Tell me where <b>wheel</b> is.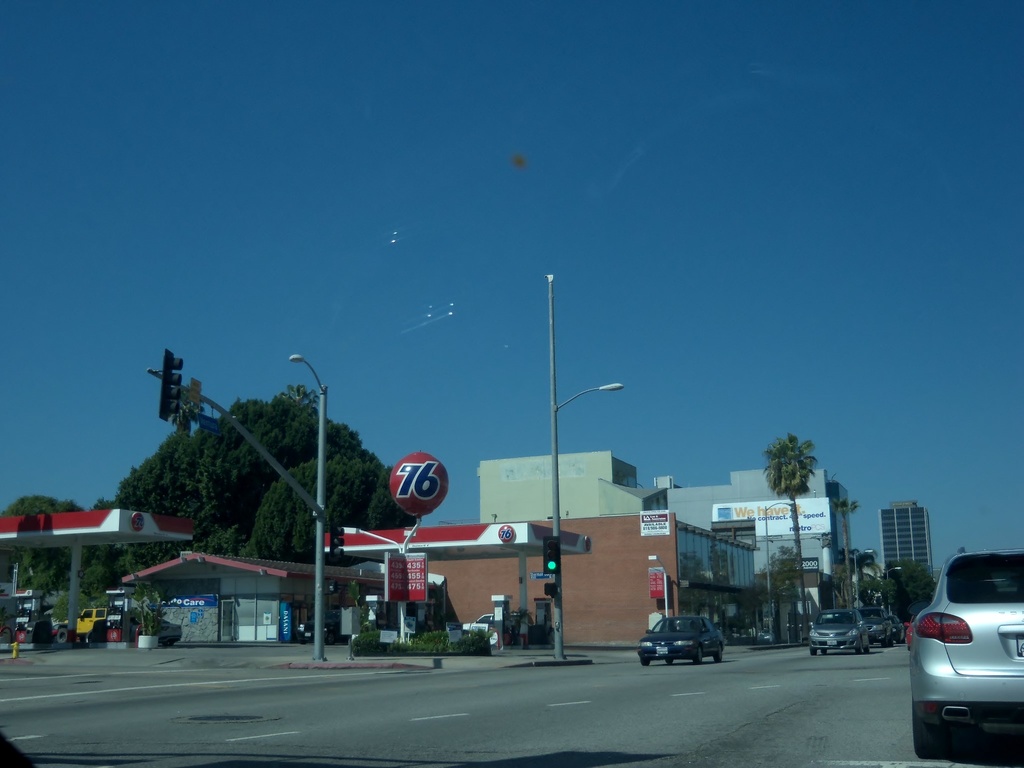
<b>wheel</b> is at [696, 637, 702, 660].
